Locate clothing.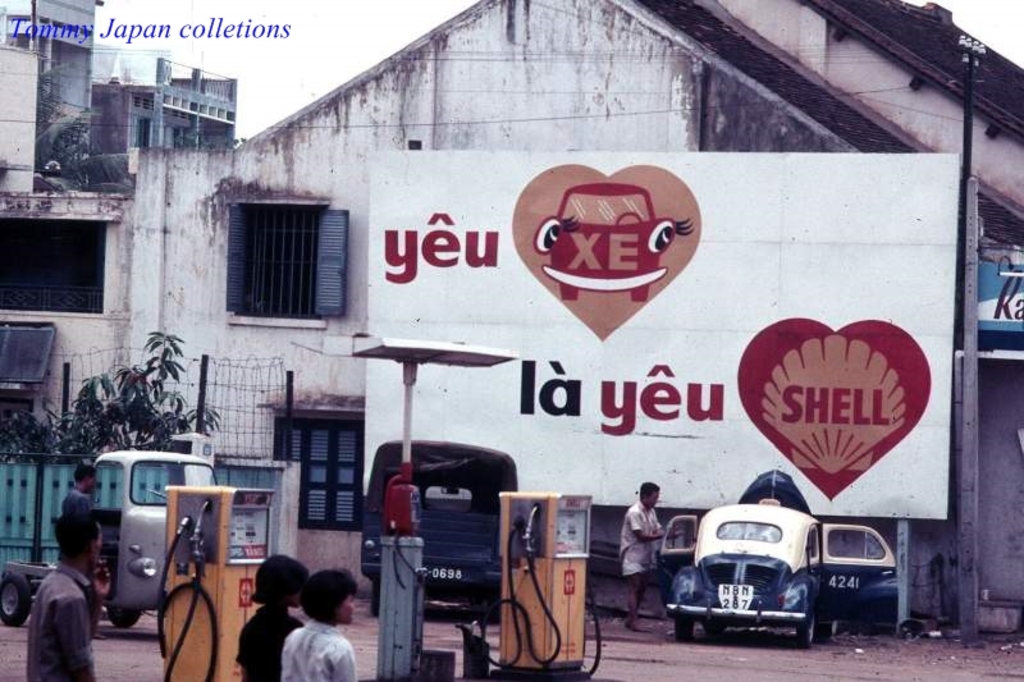
Bounding box: crop(283, 619, 357, 681).
